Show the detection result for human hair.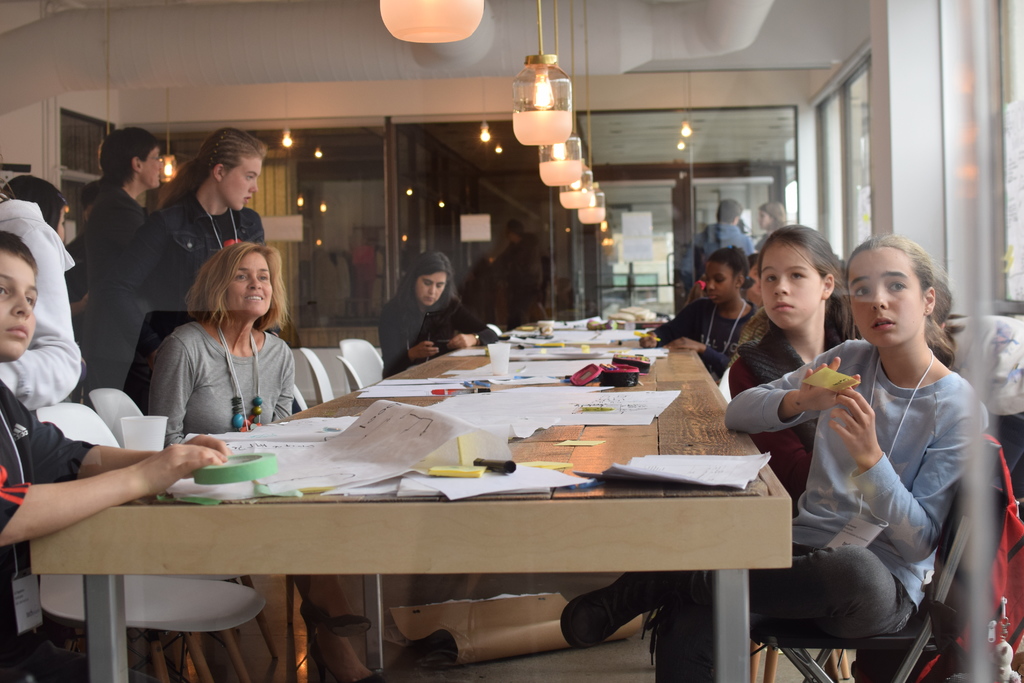
l=709, t=244, r=751, b=286.
